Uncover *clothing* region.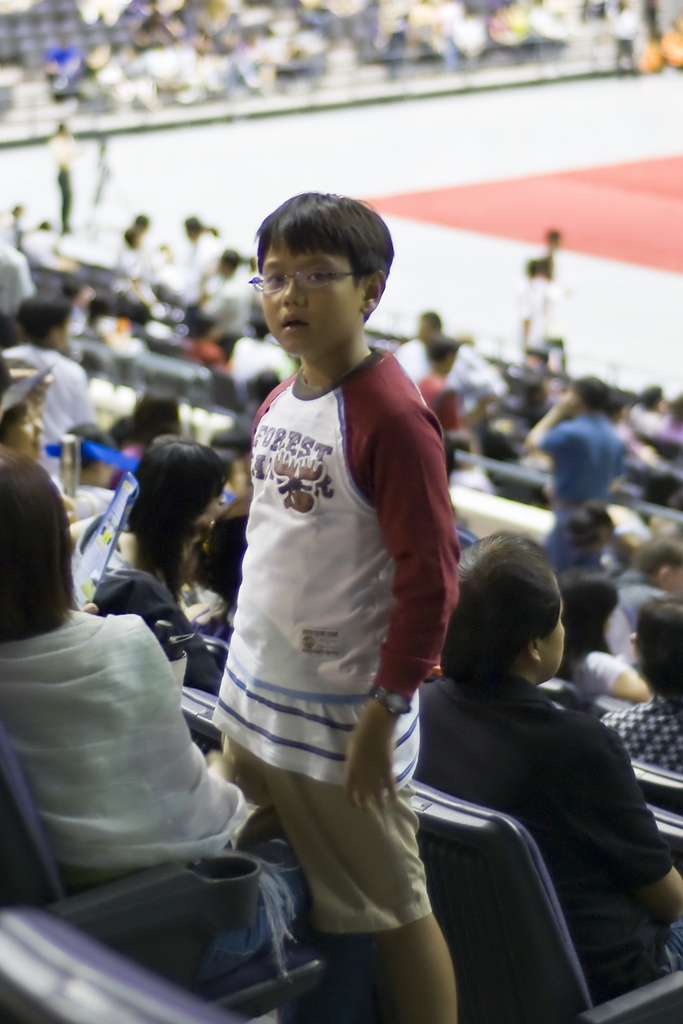
Uncovered: 550/654/619/707.
